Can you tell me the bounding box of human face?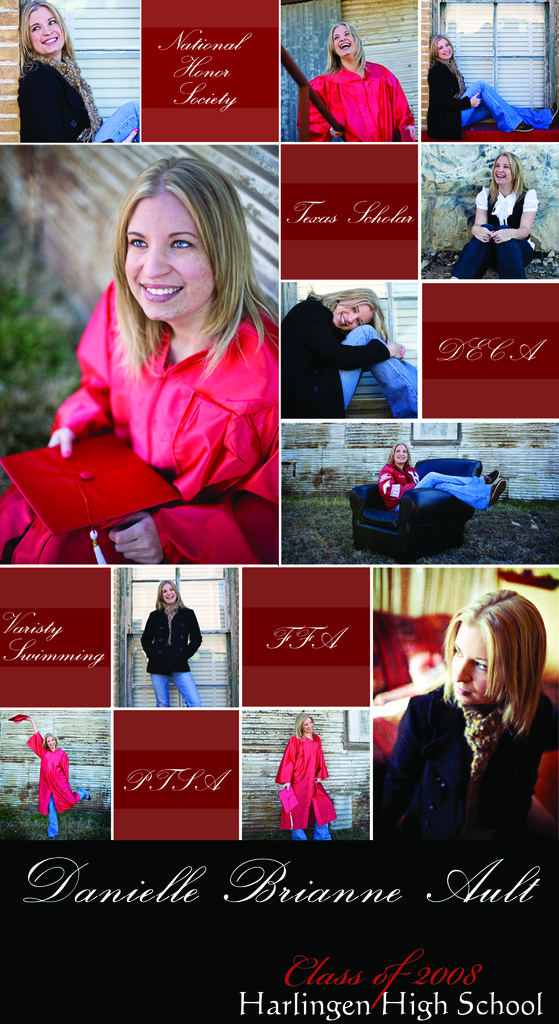
(left=300, top=714, right=314, bottom=733).
